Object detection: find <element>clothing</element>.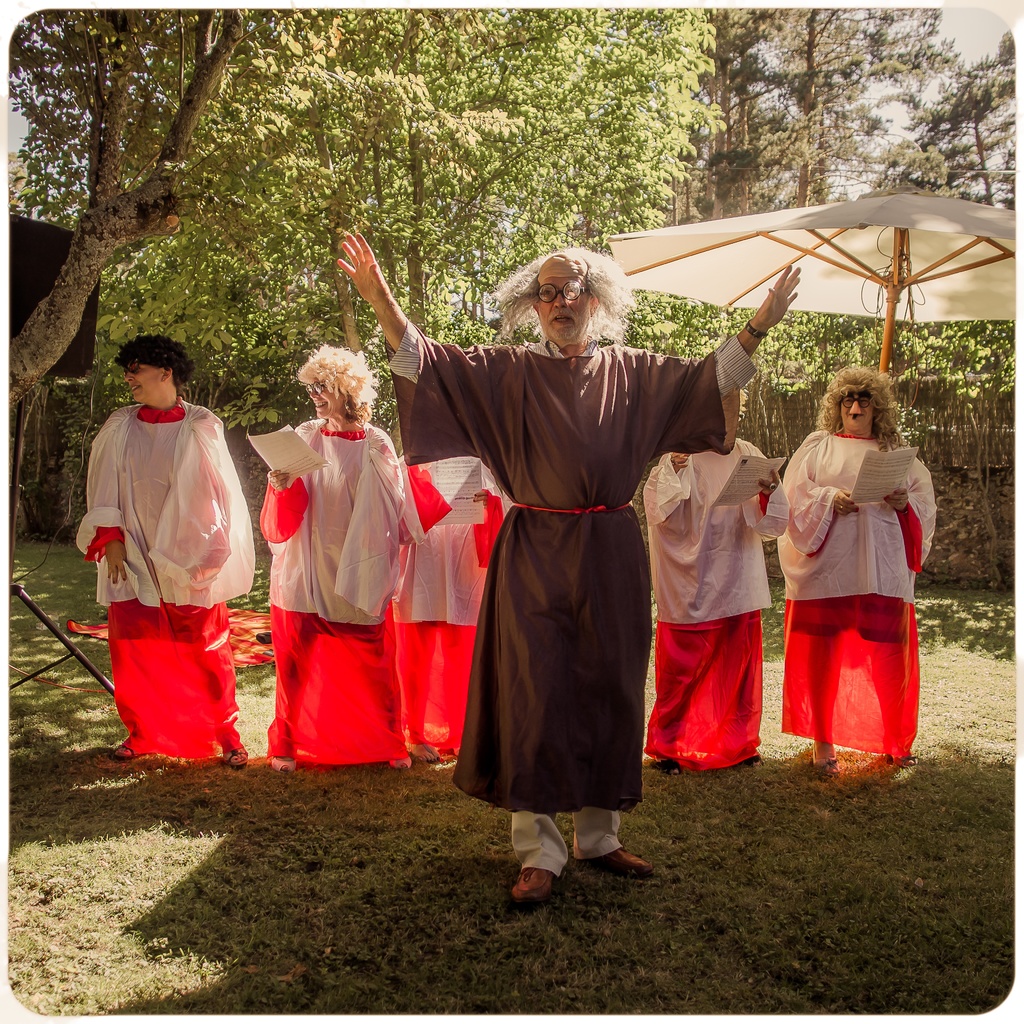
[88, 404, 250, 765].
